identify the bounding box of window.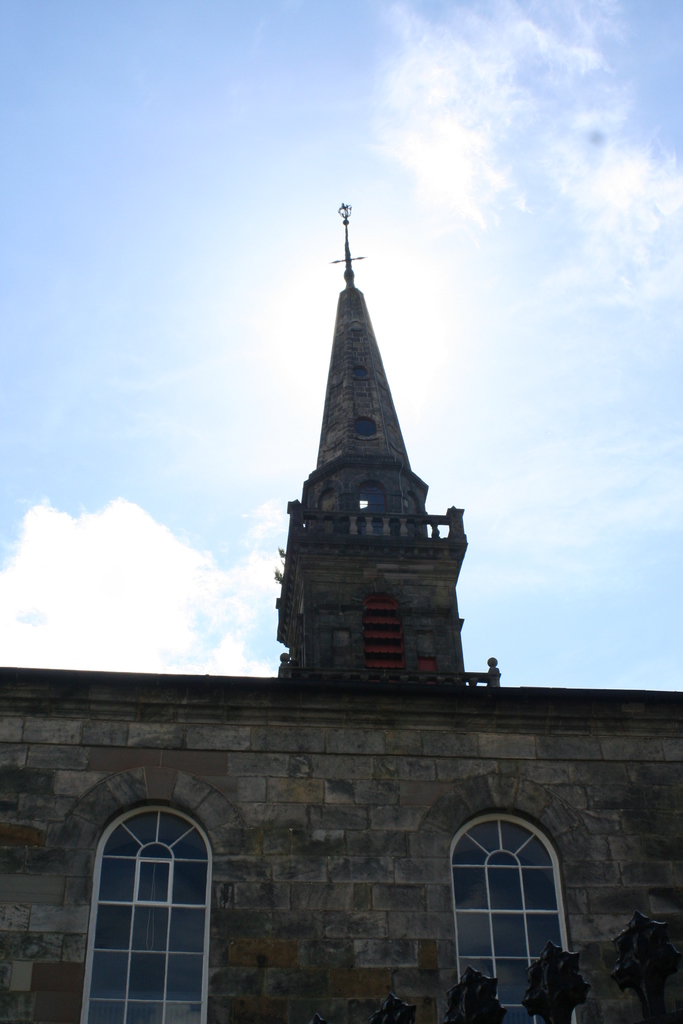
locate(79, 783, 223, 1000).
